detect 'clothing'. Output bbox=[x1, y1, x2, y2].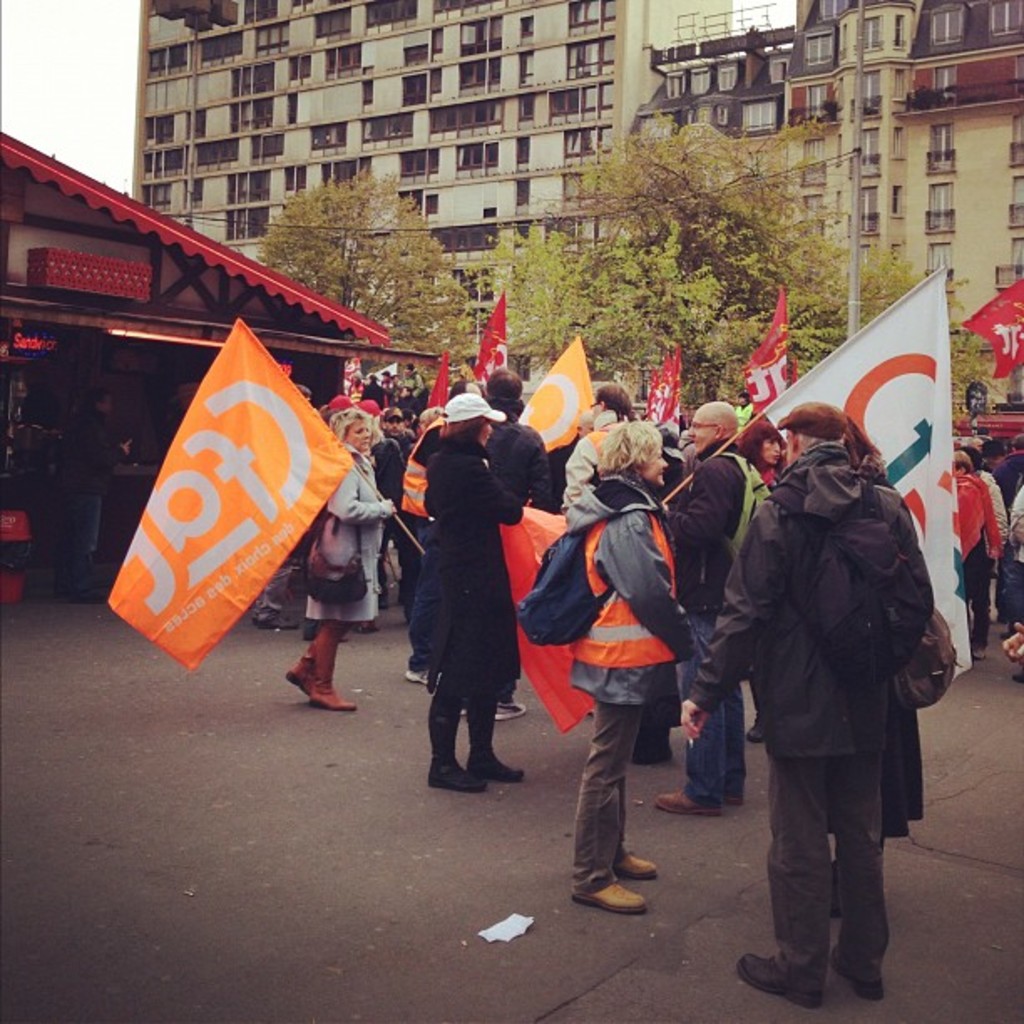
bbox=[361, 375, 383, 412].
